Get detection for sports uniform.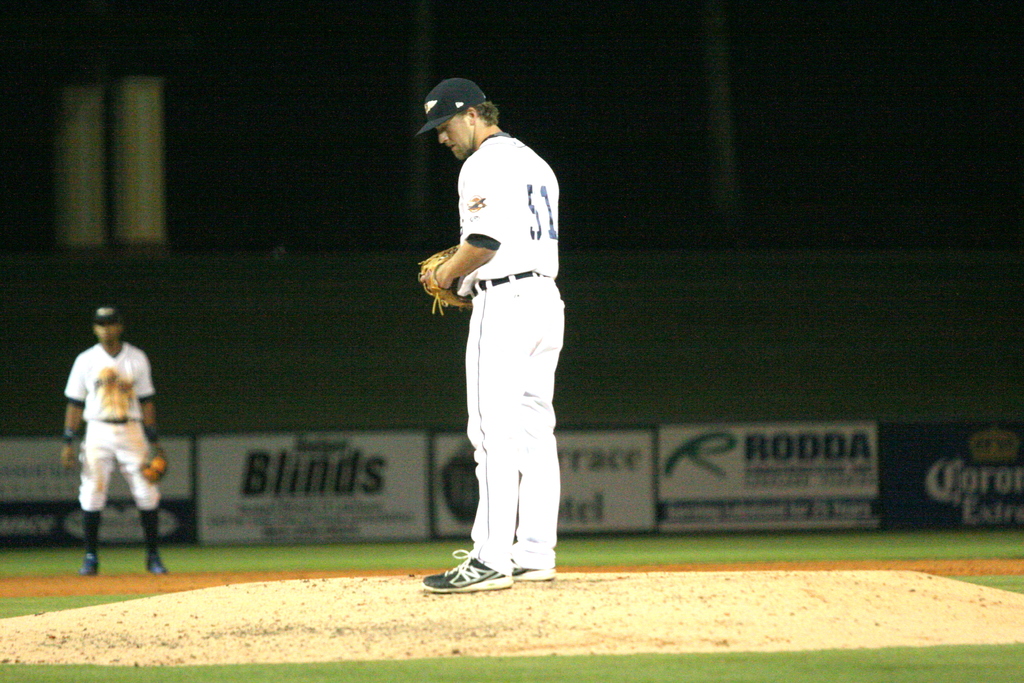
Detection: box(59, 338, 157, 554).
